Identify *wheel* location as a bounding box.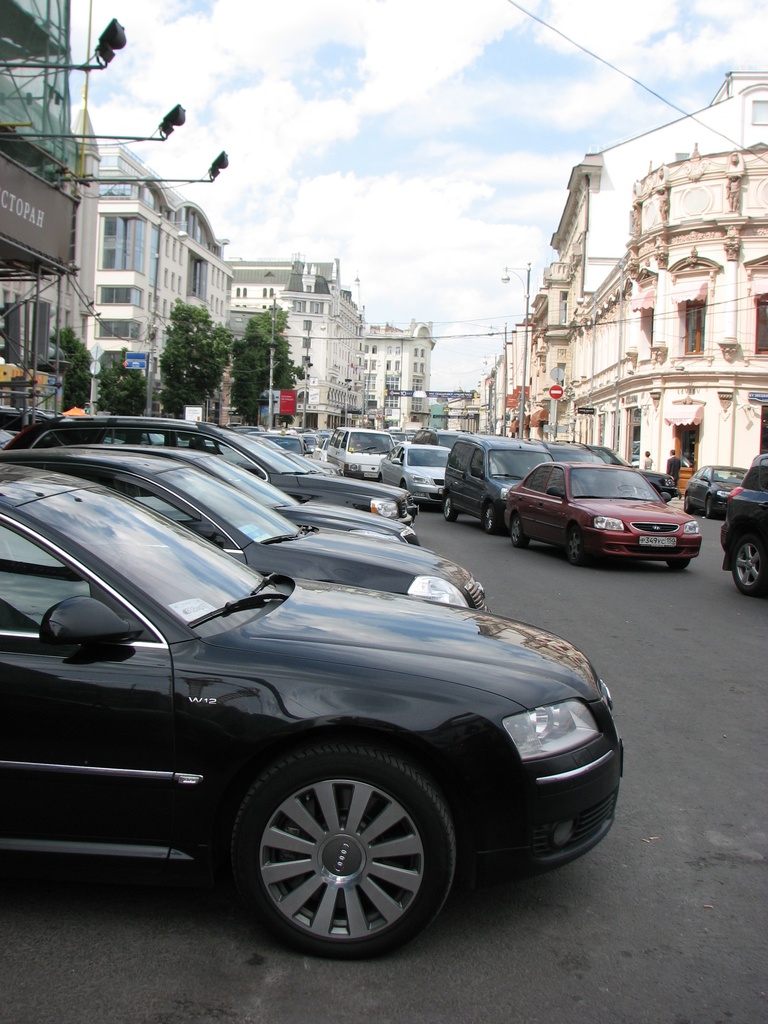
728 536 767 591.
